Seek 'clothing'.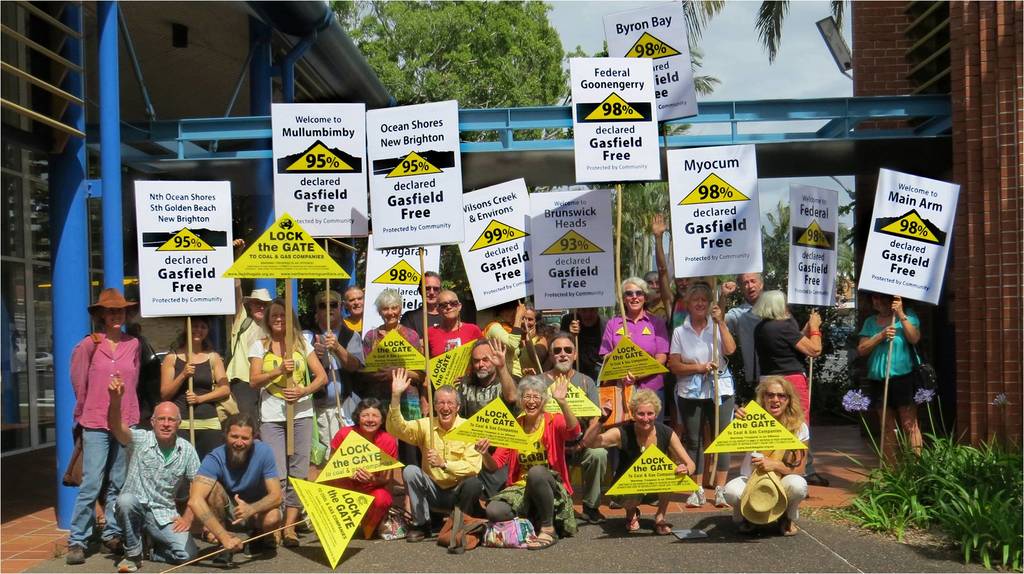
left=857, top=312, right=924, bottom=408.
